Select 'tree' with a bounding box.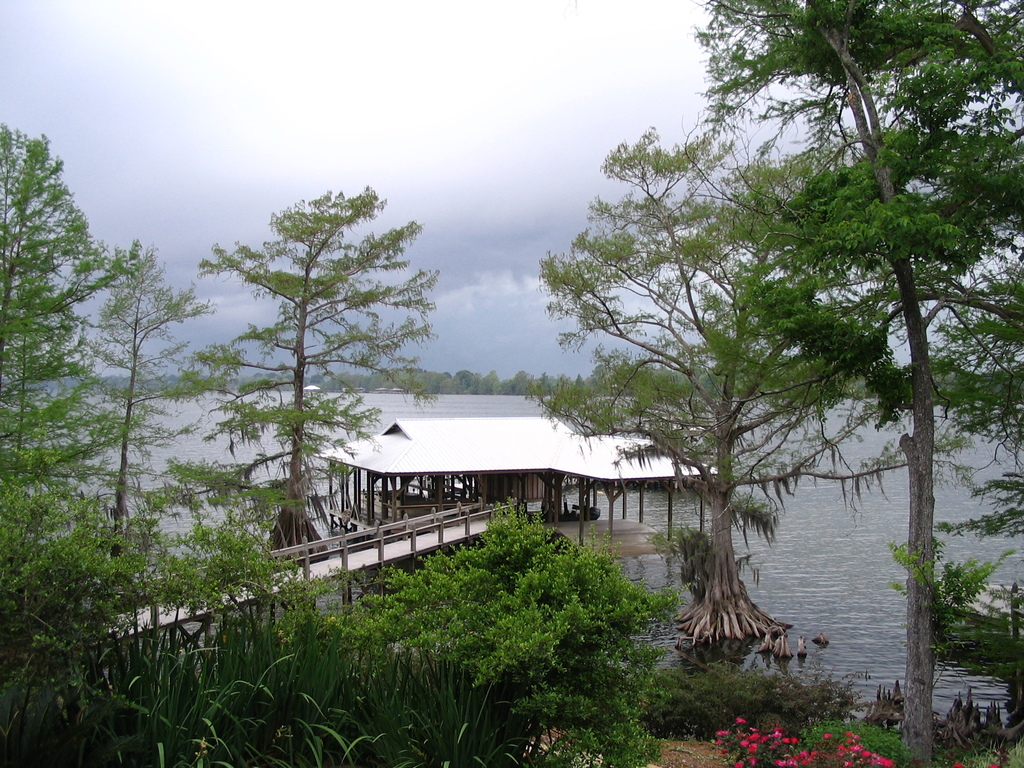
0,120,225,767.
